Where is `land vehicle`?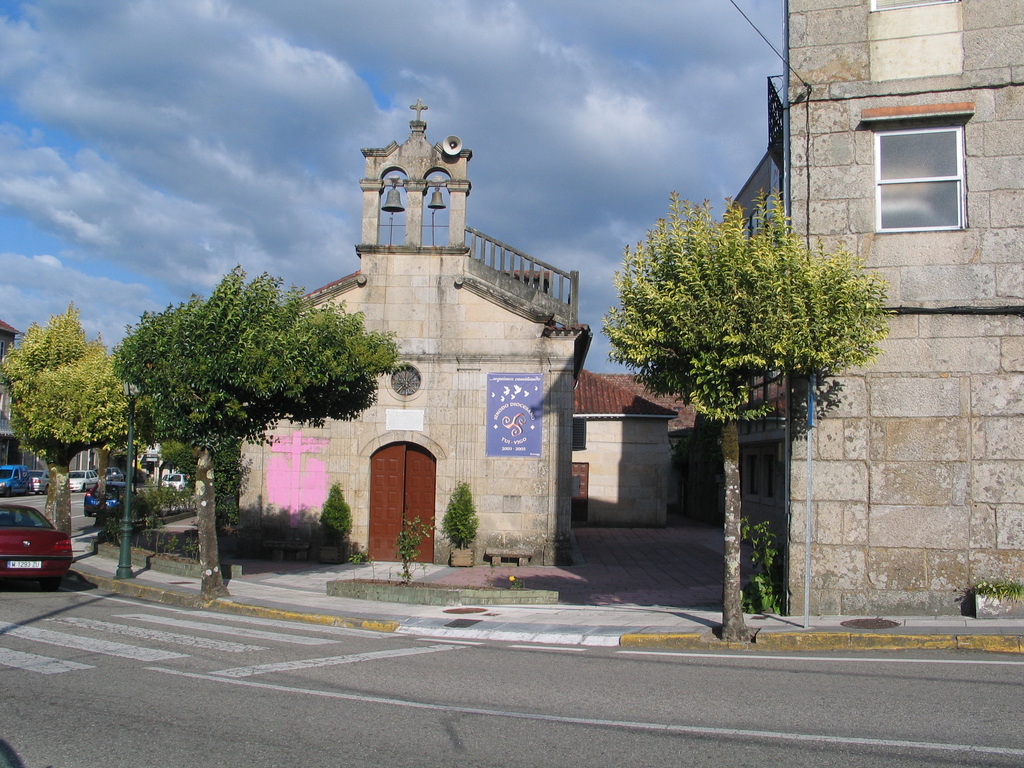
3:500:77:593.
